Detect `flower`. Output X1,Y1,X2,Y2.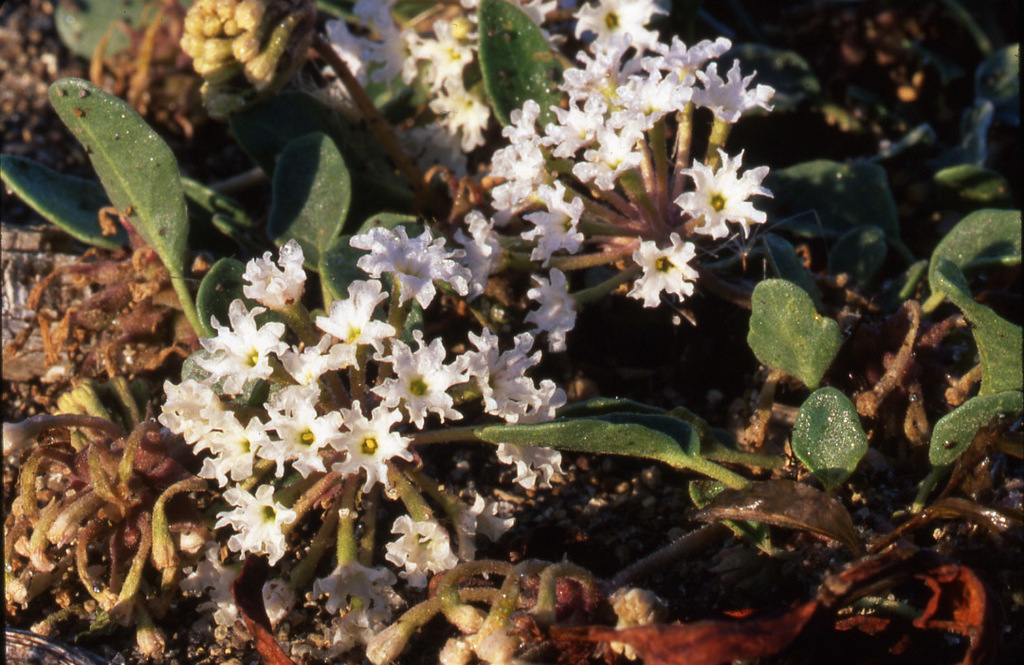
199,298,286,397.
